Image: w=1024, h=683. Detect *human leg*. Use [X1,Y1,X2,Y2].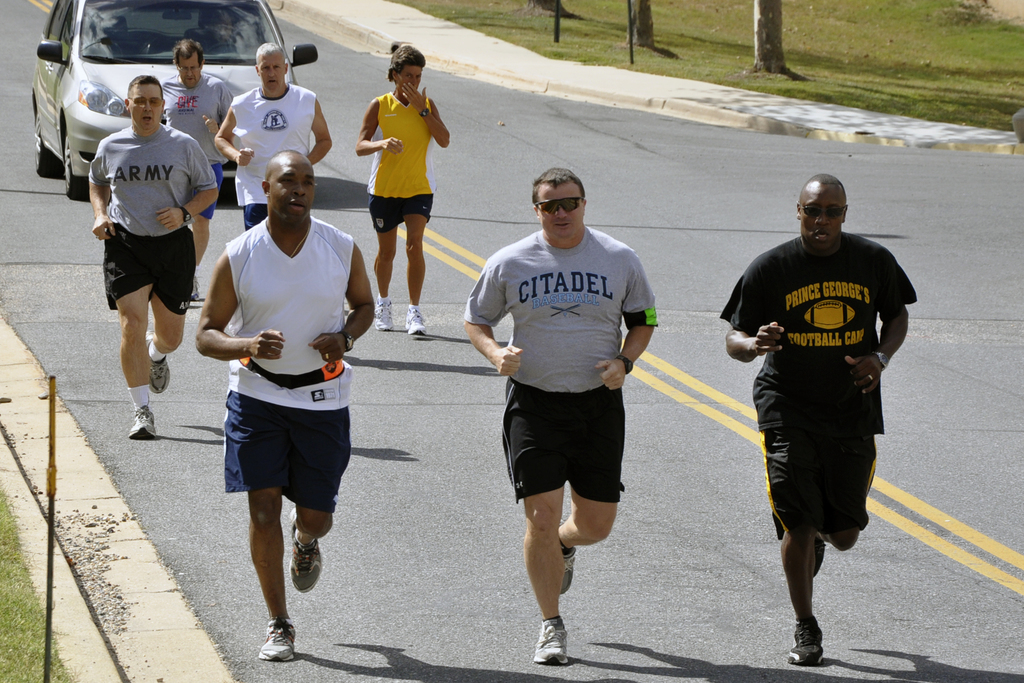
[114,283,152,436].
